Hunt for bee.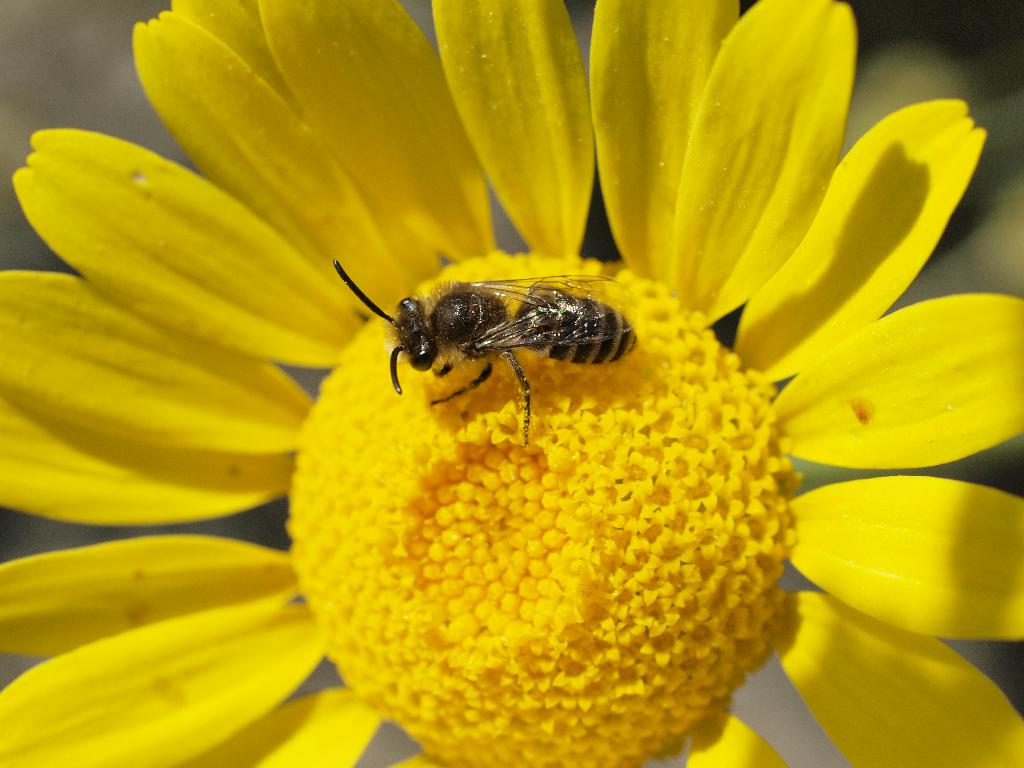
Hunted down at {"x1": 332, "y1": 250, "x2": 637, "y2": 455}.
